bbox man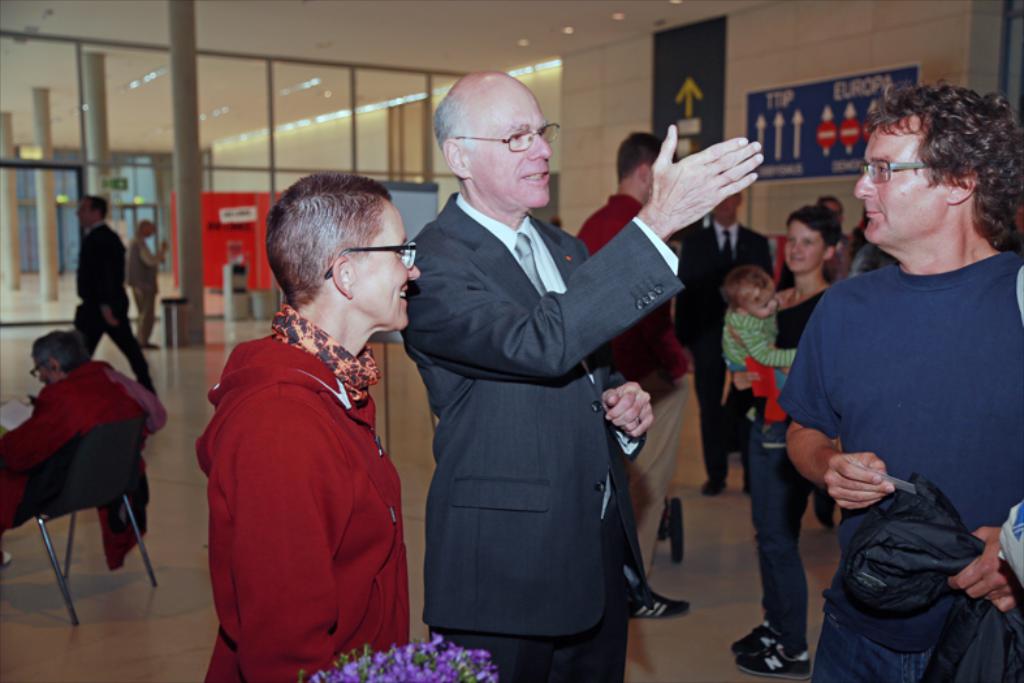
(x1=0, y1=328, x2=167, y2=563)
